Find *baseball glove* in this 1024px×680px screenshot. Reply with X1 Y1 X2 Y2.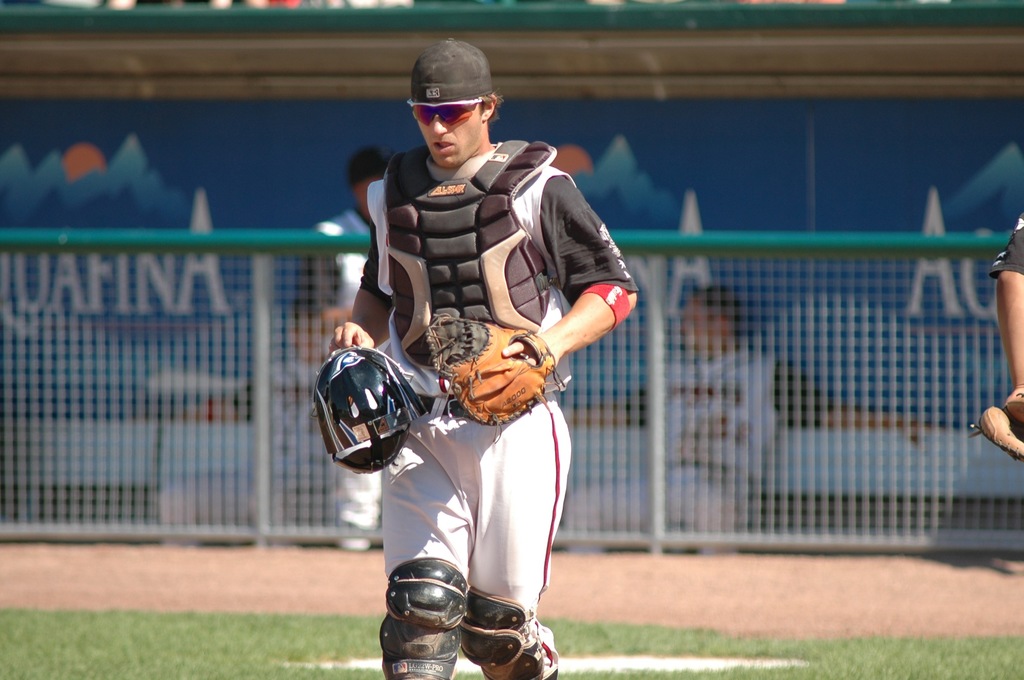
426 304 566 439.
